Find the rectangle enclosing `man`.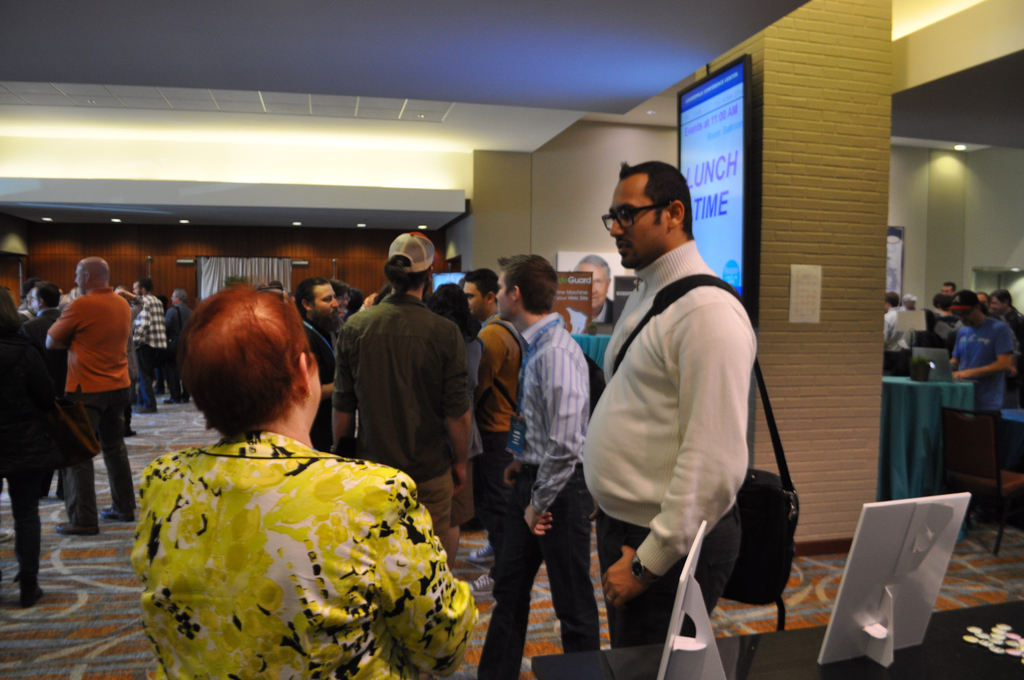
<region>474, 253, 601, 678</region>.
